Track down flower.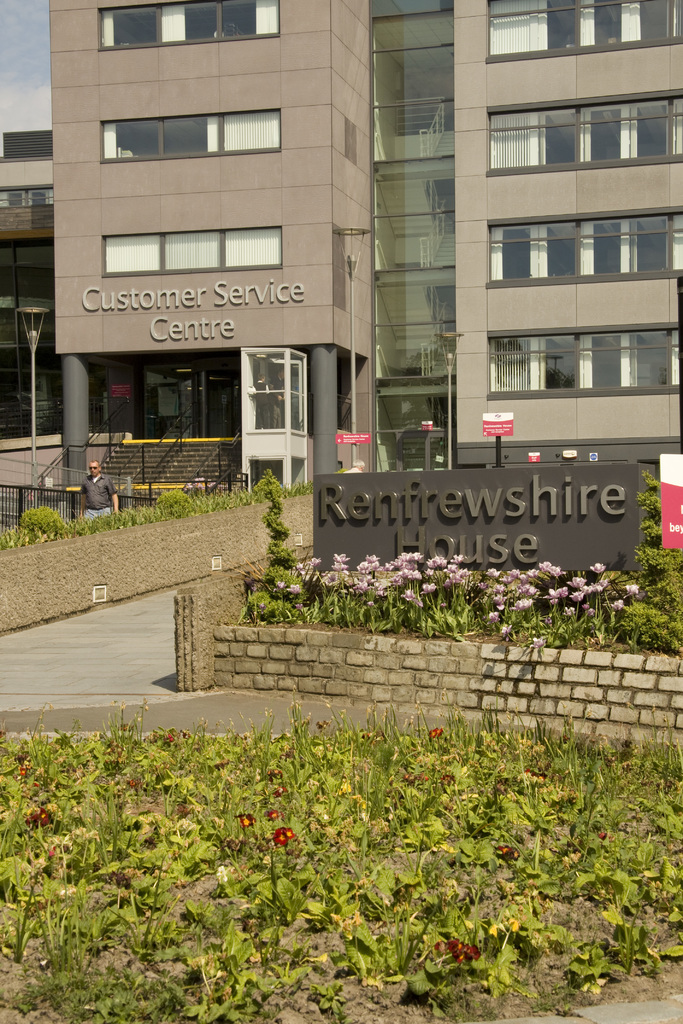
Tracked to BBox(529, 631, 552, 652).
